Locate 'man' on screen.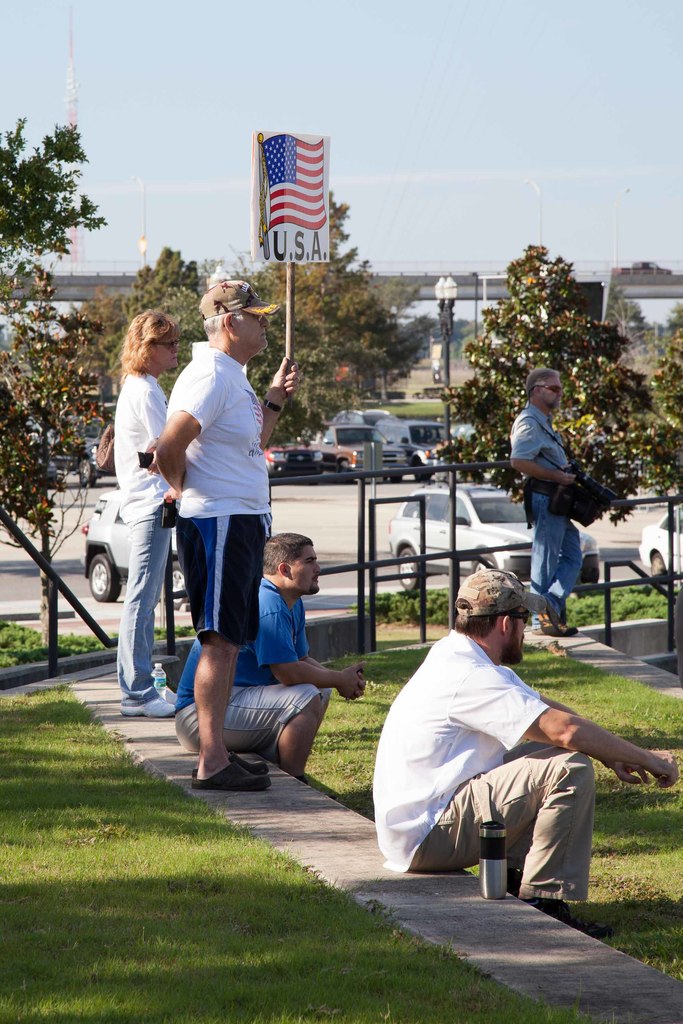
On screen at [left=148, top=275, right=302, bottom=793].
